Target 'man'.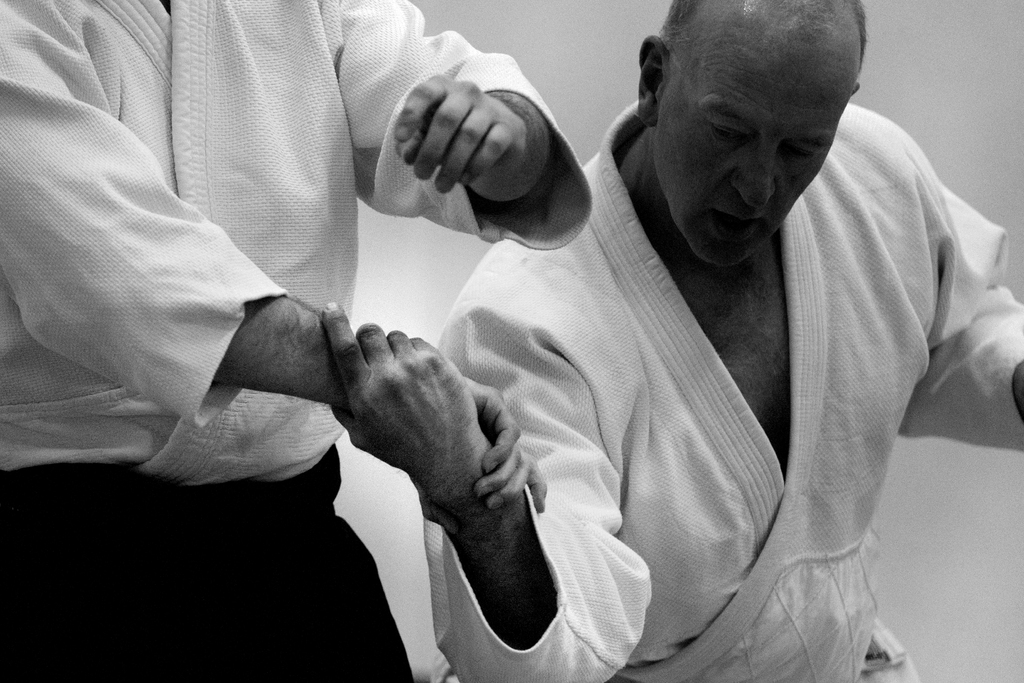
Target region: x1=0, y1=0, x2=600, y2=682.
